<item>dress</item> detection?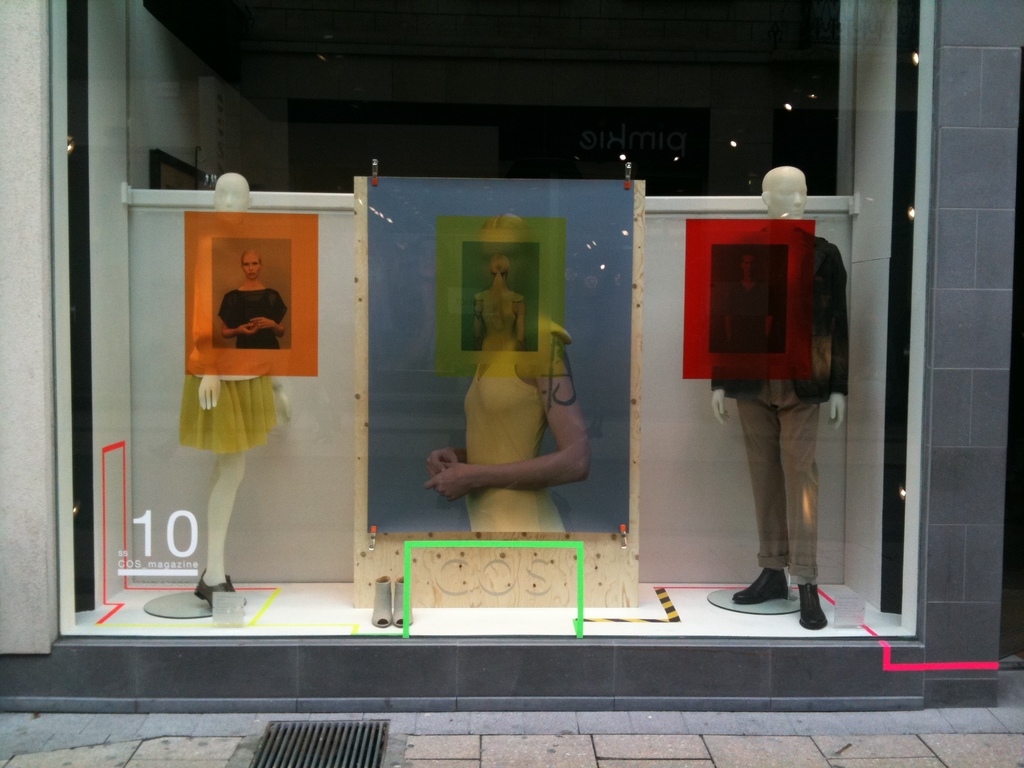
{"x1": 218, "y1": 291, "x2": 287, "y2": 348}
